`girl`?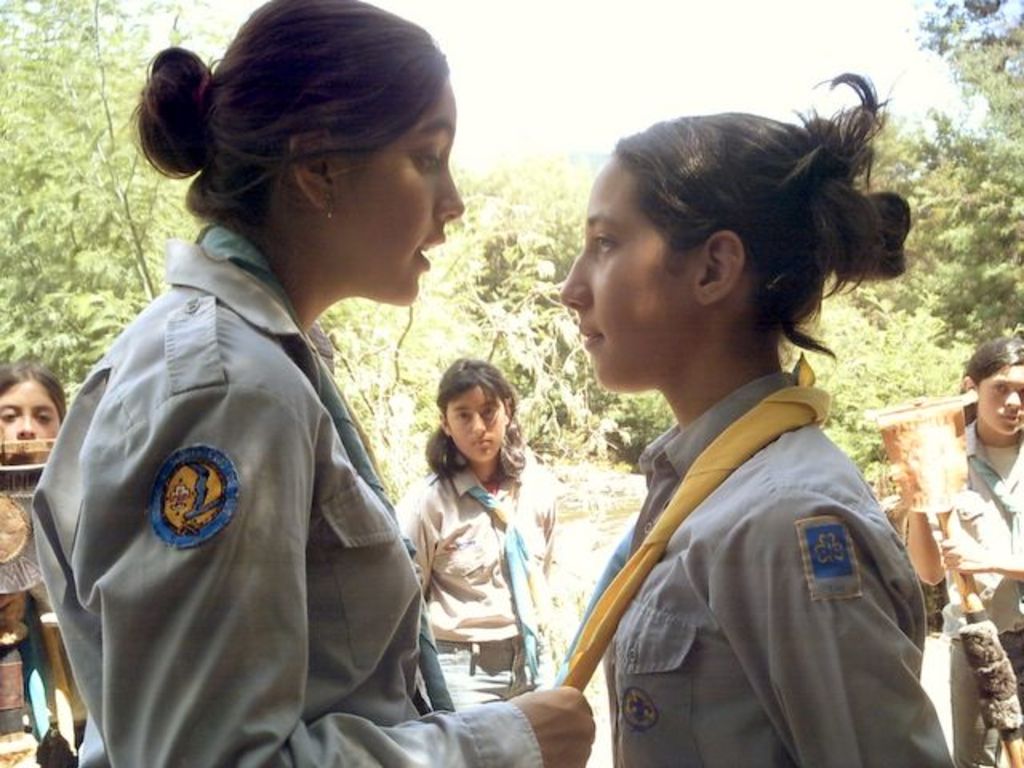
30/2/595/766
